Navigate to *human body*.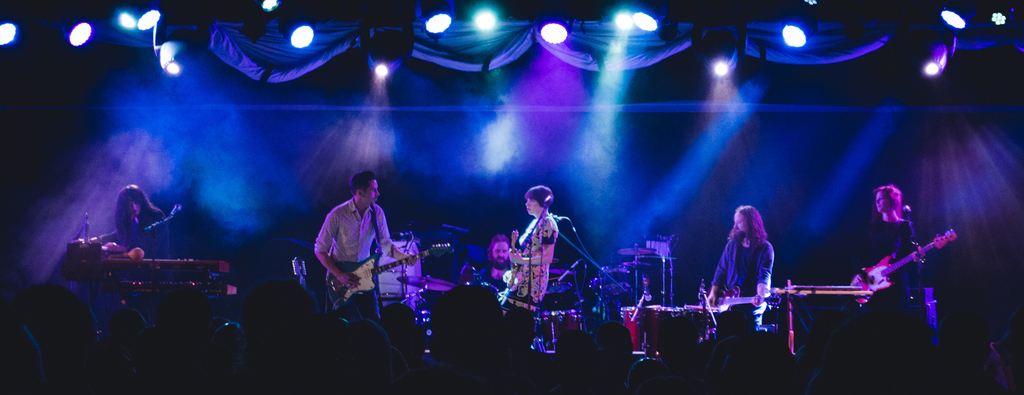
Navigation target: (154,278,209,394).
